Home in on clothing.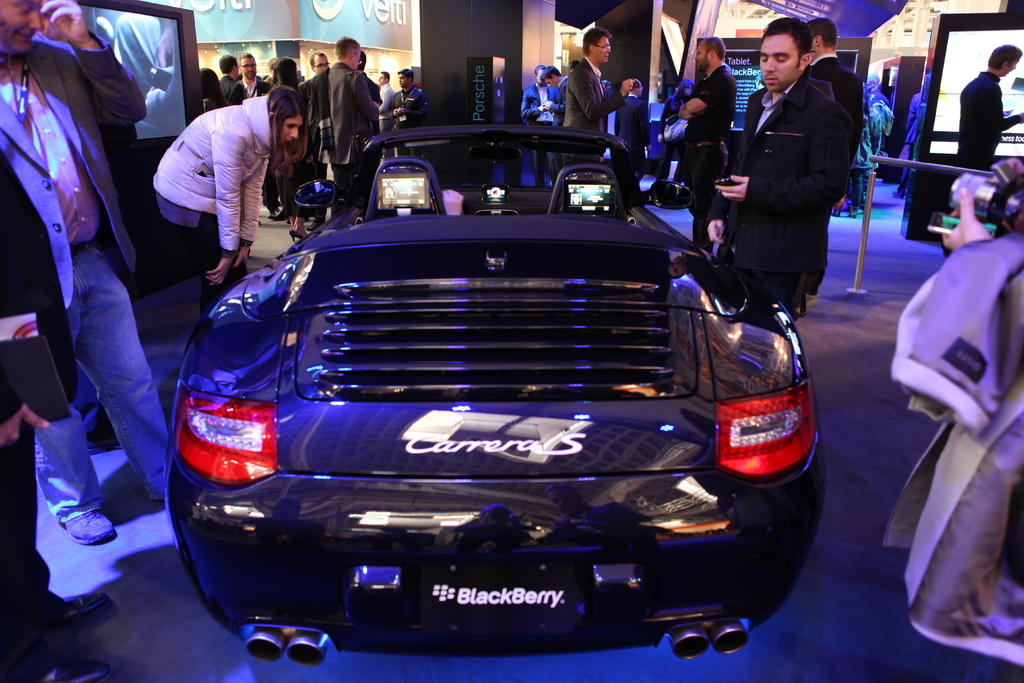
Homed in at [left=546, top=73, right=570, bottom=131].
